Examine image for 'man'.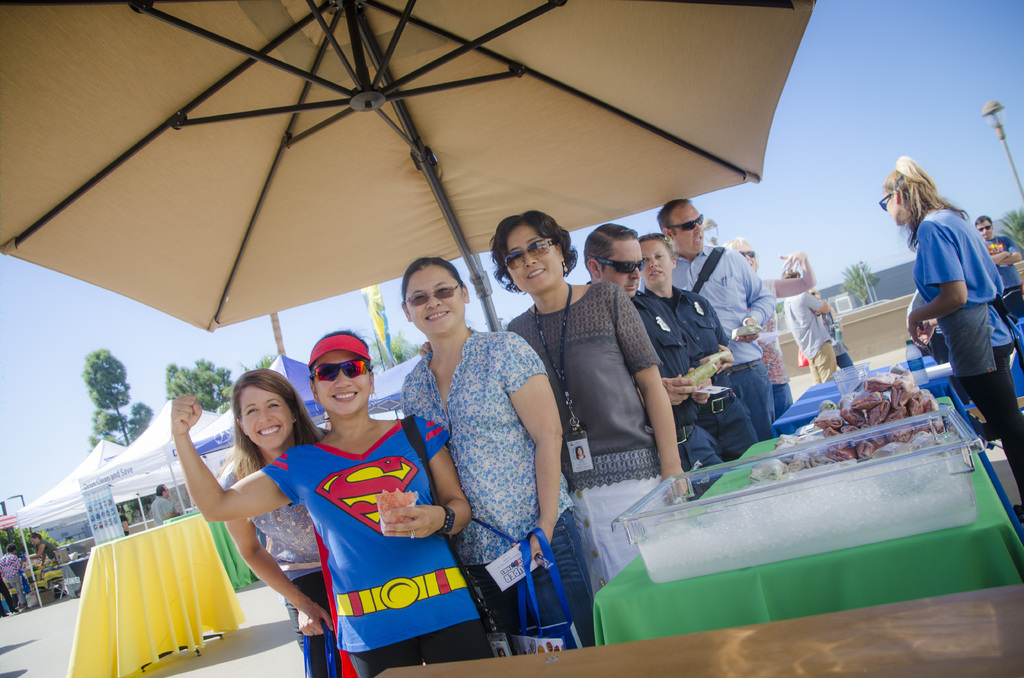
Examination result: [x1=659, y1=197, x2=779, y2=463].
